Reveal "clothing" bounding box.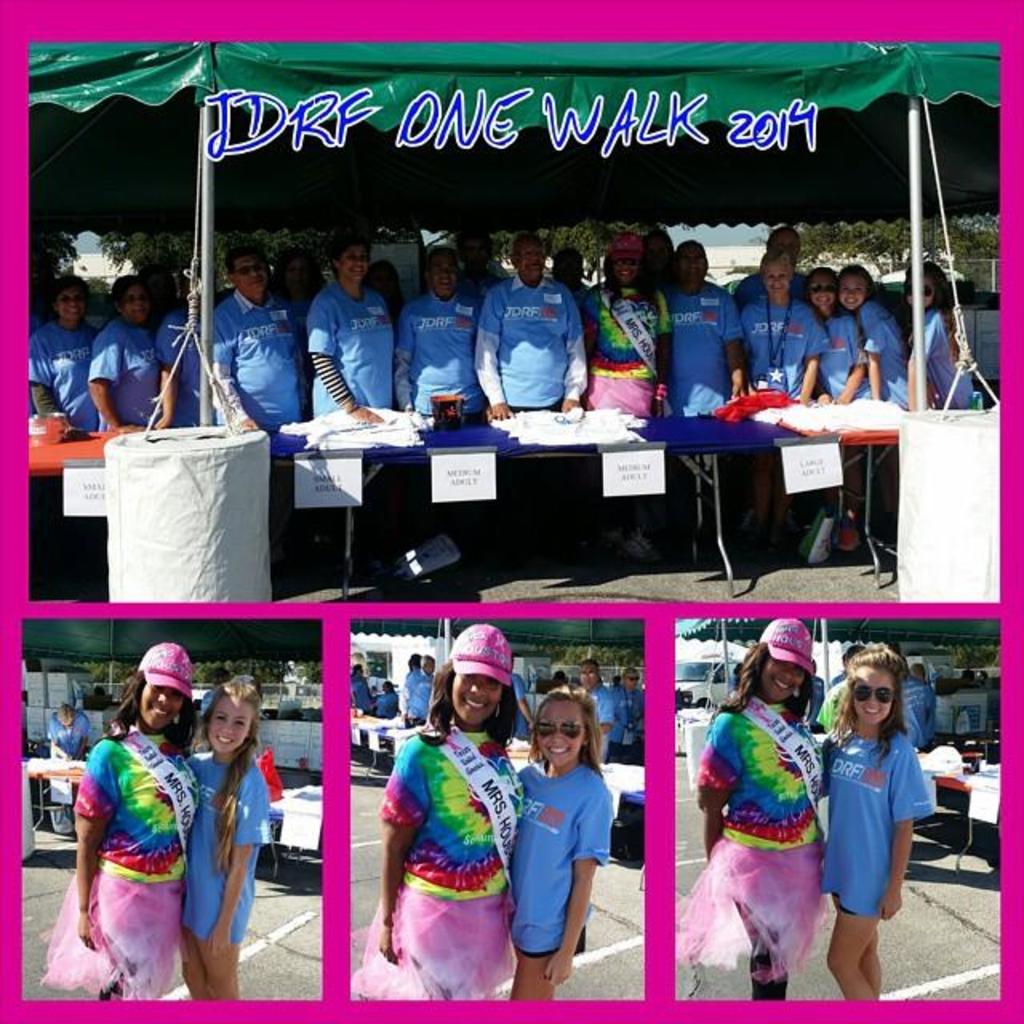
Revealed: 197,291,314,435.
